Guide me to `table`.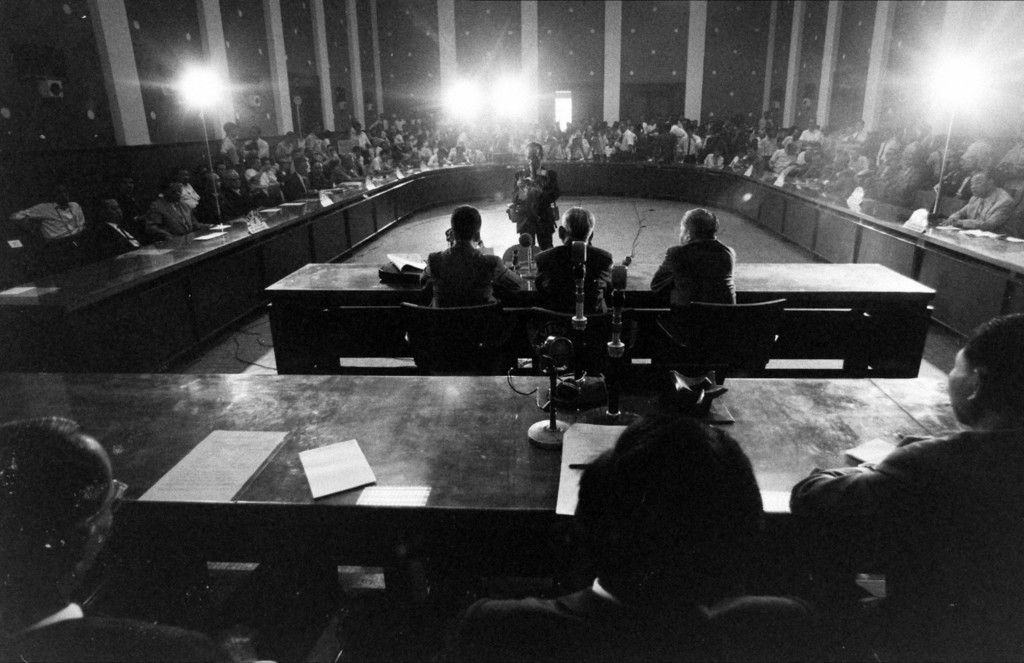
Guidance: bbox=[266, 252, 942, 373].
